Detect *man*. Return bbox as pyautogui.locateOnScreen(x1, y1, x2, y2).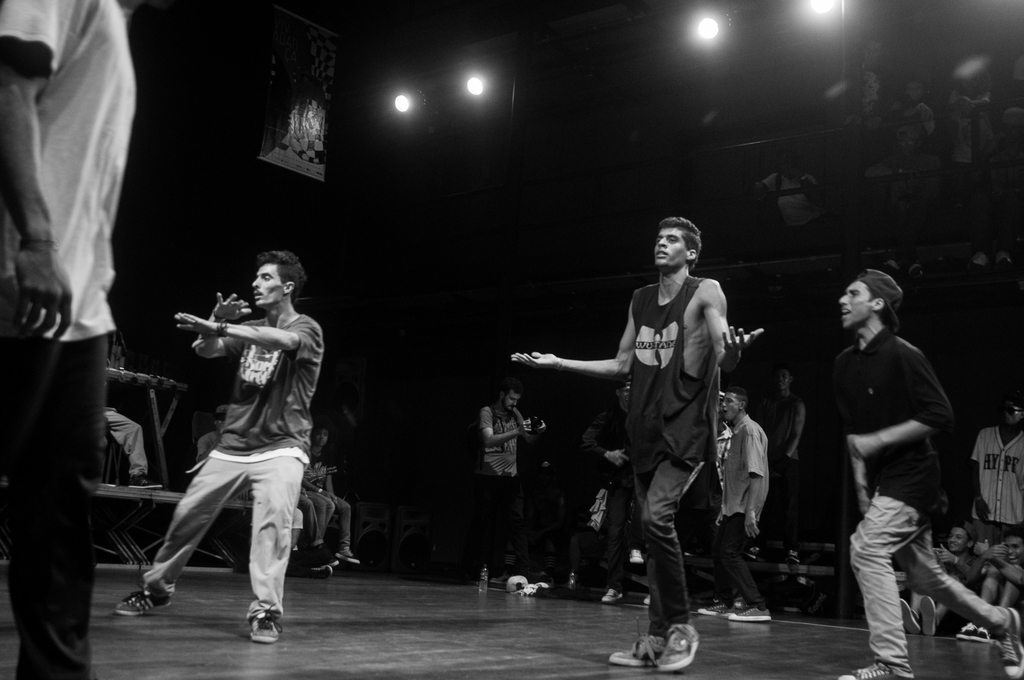
pyautogui.locateOnScreen(968, 528, 1023, 676).
